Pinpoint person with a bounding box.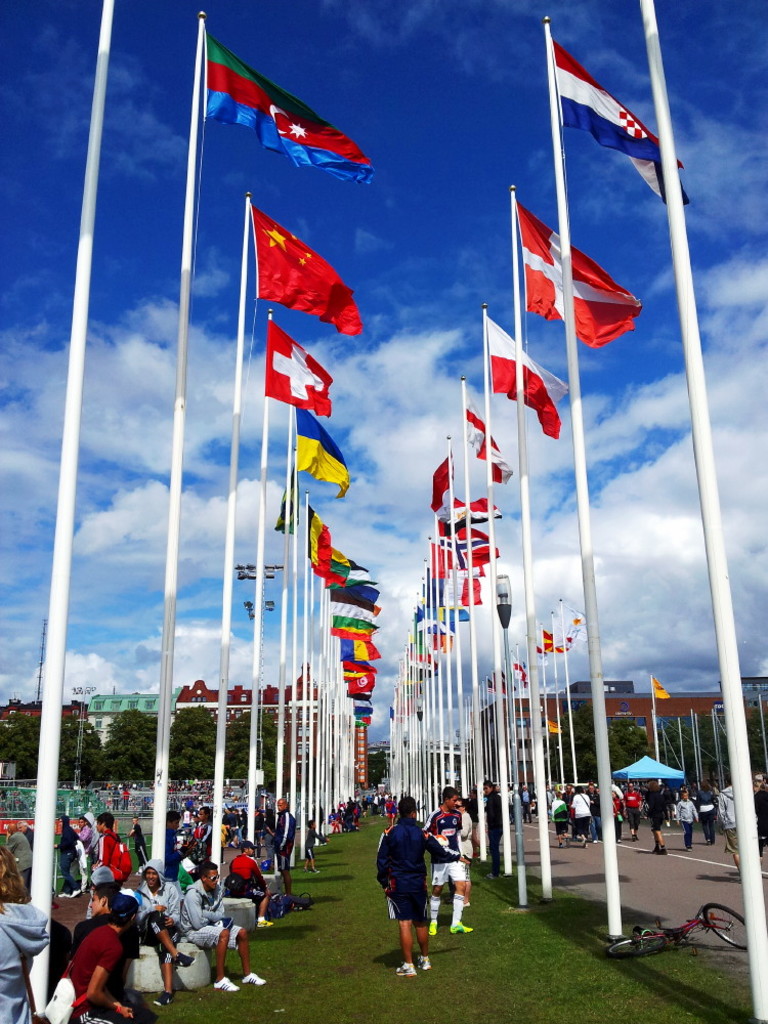
[x1=123, y1=857, x2=188, y2=999].
